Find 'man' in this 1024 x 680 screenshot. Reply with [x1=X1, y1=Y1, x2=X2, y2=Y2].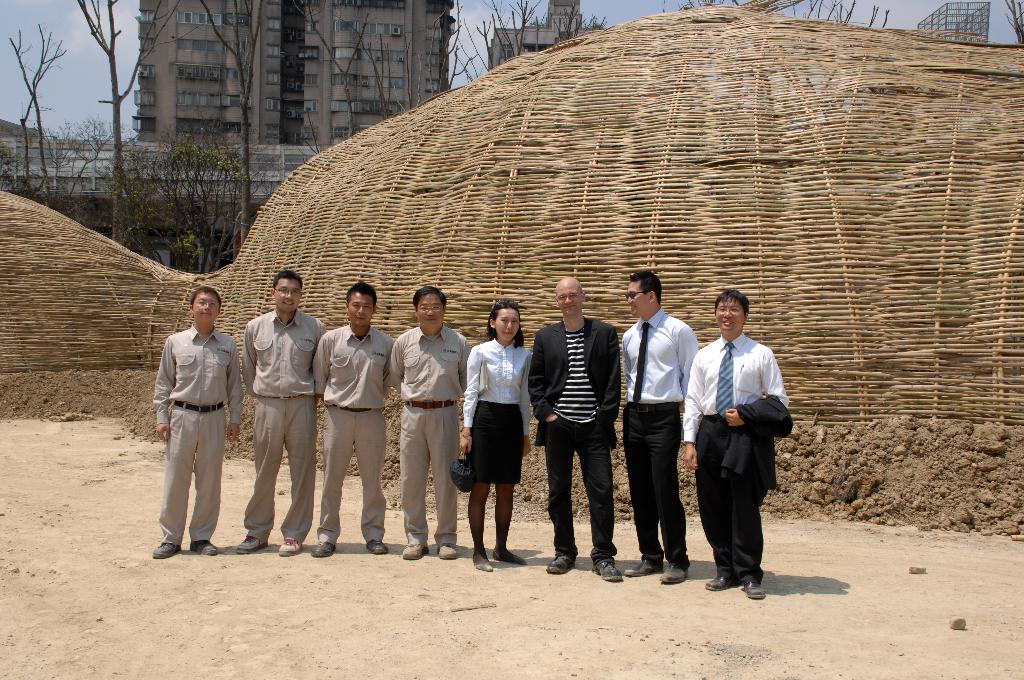
[x1=680, y1=288, x2=794, y2=597].
